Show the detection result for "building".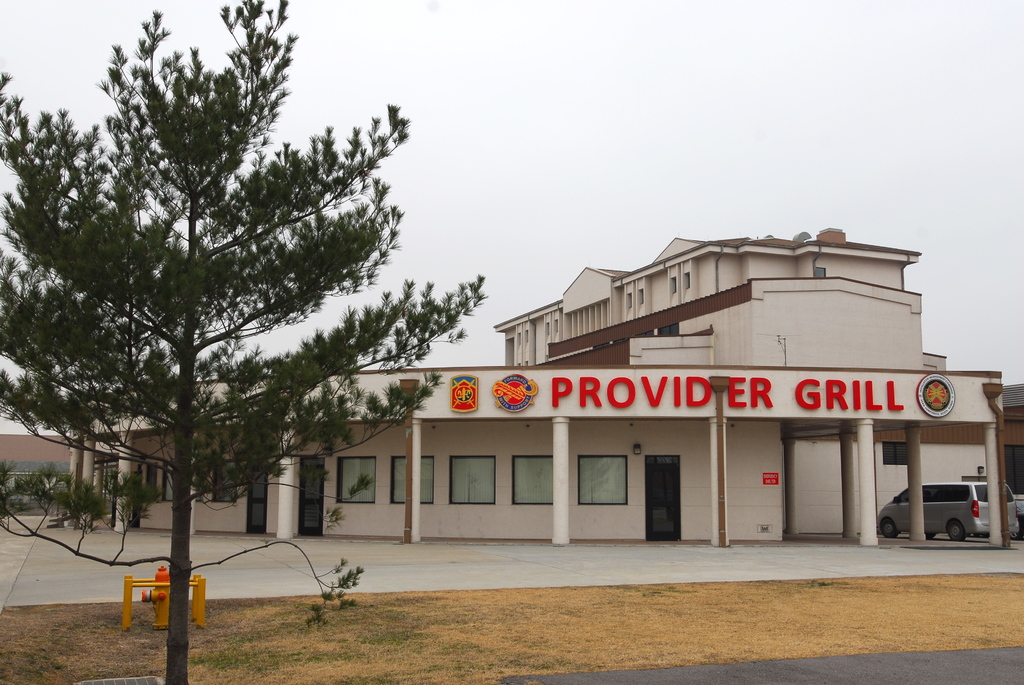
<bbox>0, 433, 70, 507</bbox>.
